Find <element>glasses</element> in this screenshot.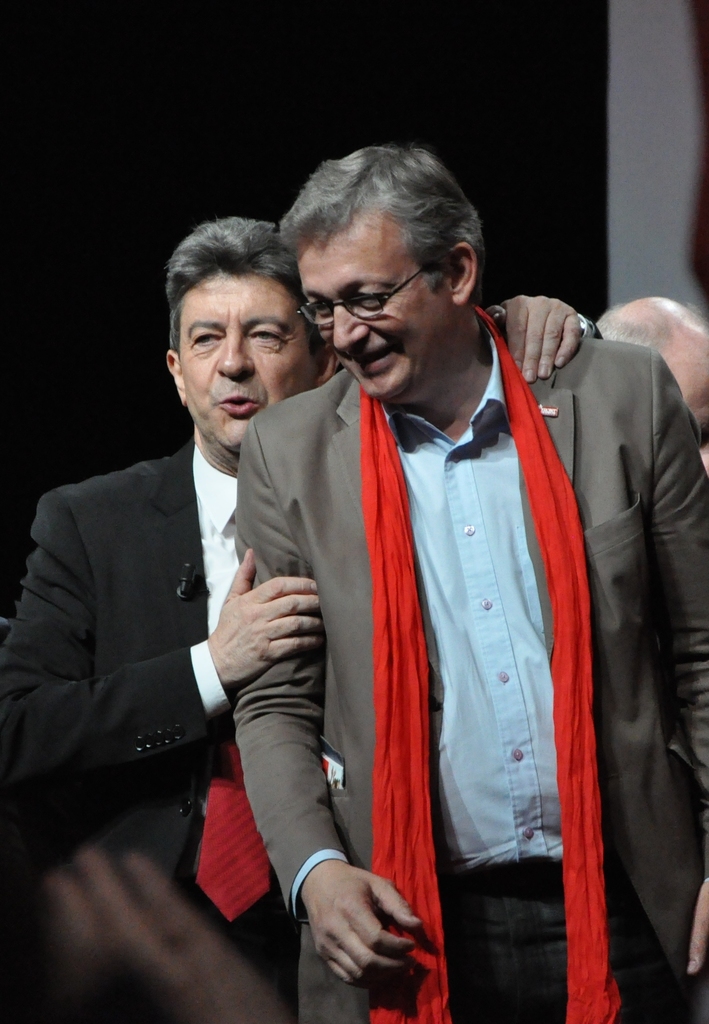
The bounding box for <element>glasses</element> is left=312, top=272, right=421, bottom=325.
